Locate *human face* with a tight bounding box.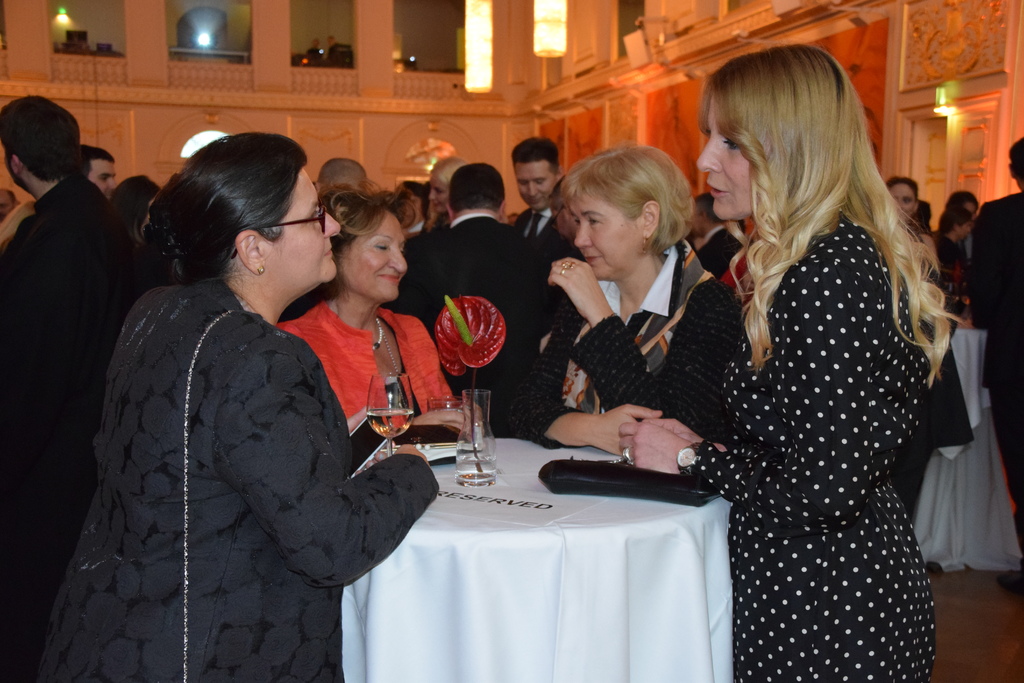
346,219,412,303.
